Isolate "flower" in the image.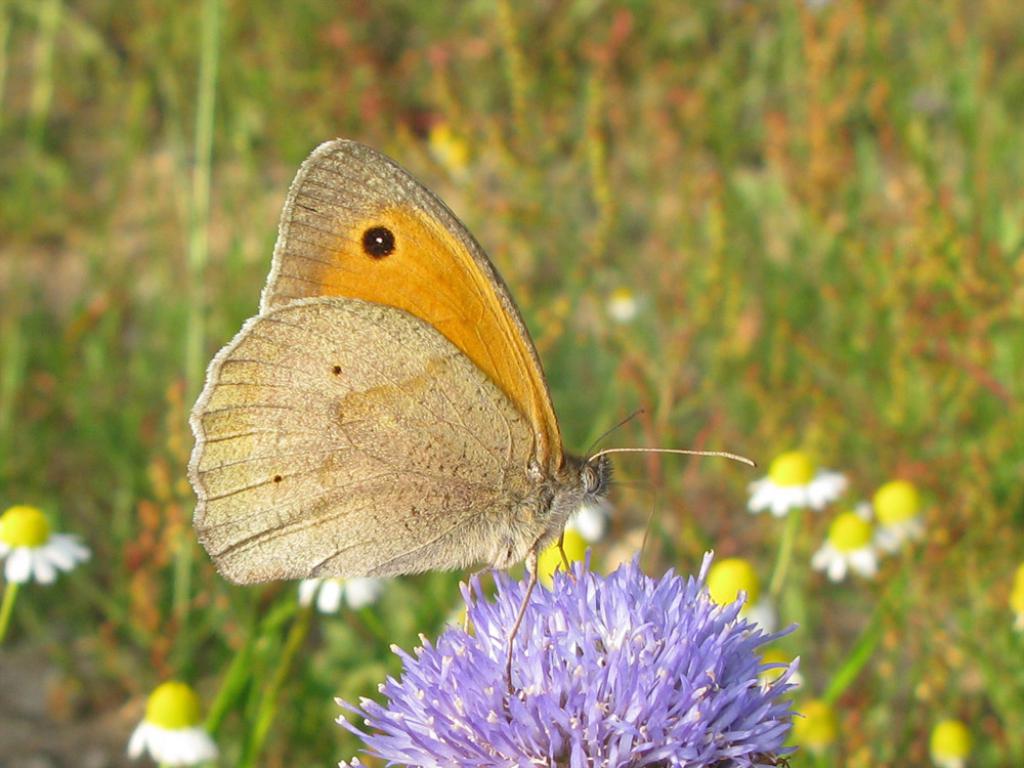
Isolated region: [x1=600, y1=287, x2=645, y2=322].
